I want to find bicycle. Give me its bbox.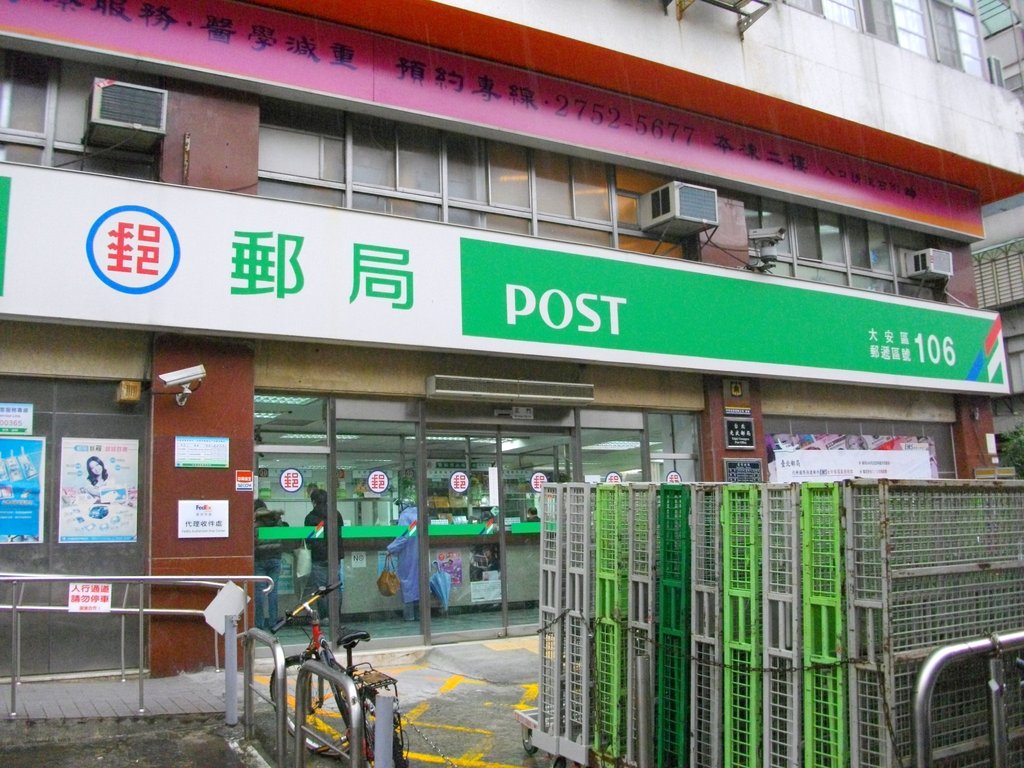
266, 582, 403, 767.
